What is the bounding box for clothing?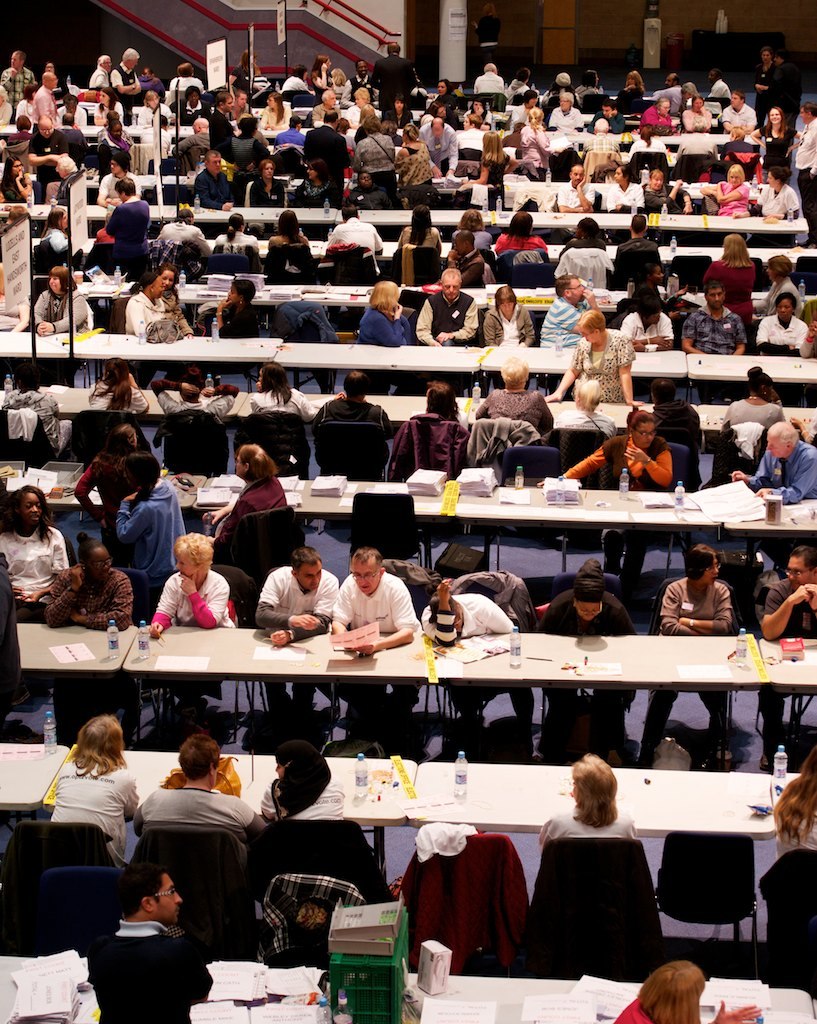
detection(553, 182, 595, 209).
